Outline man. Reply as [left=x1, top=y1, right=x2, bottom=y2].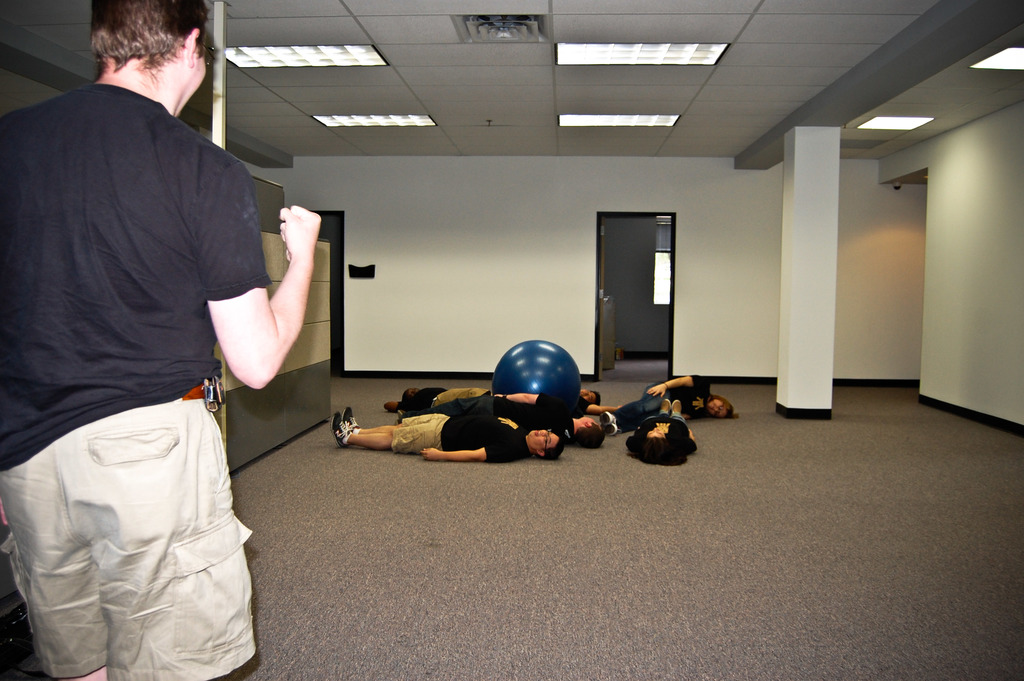
[left=332, top=401, right=561, bottom=473].
